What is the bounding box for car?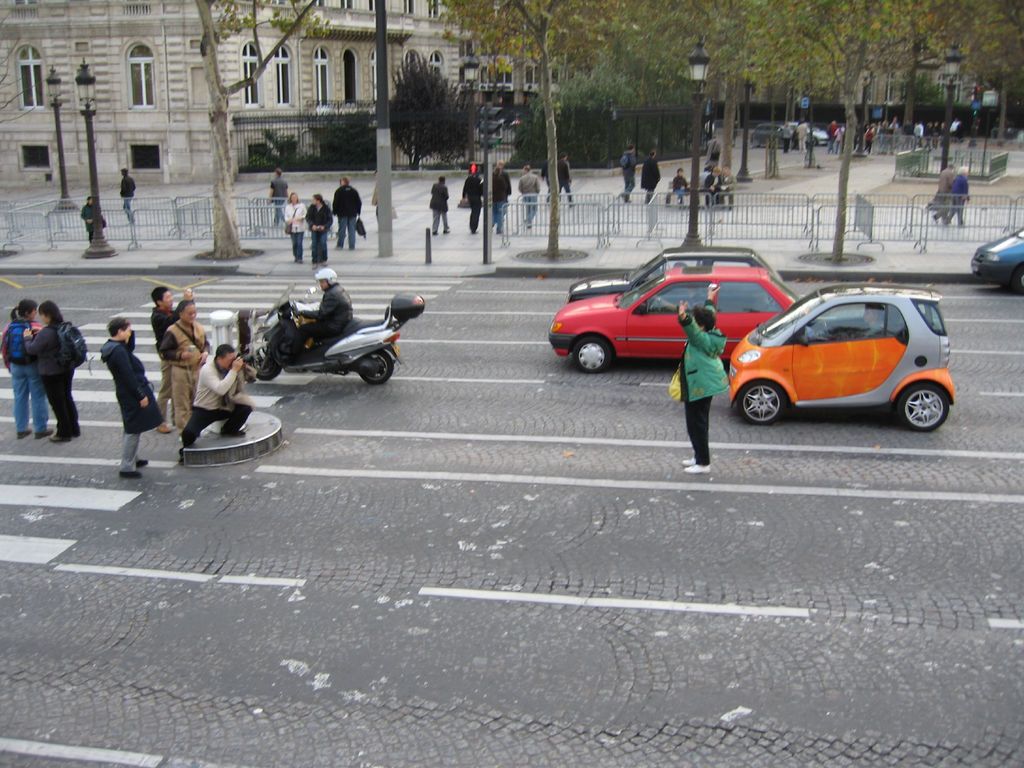
bbox=[560, 244, 776, 302].
